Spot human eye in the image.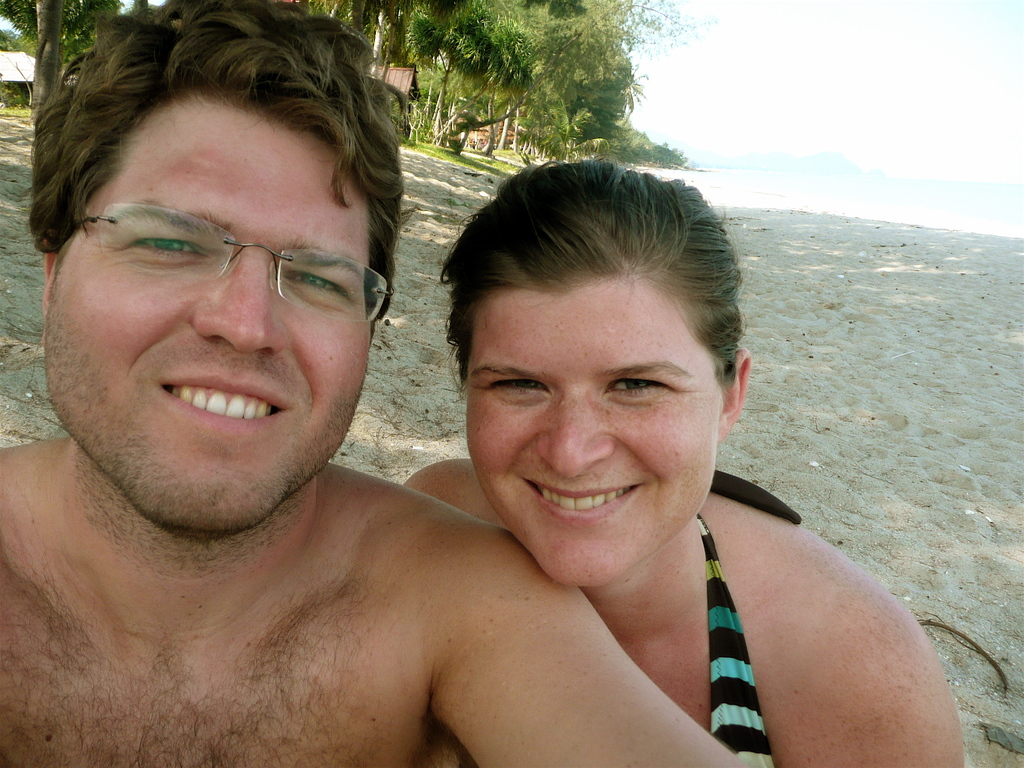
human eye found at 131:226:208:259.
